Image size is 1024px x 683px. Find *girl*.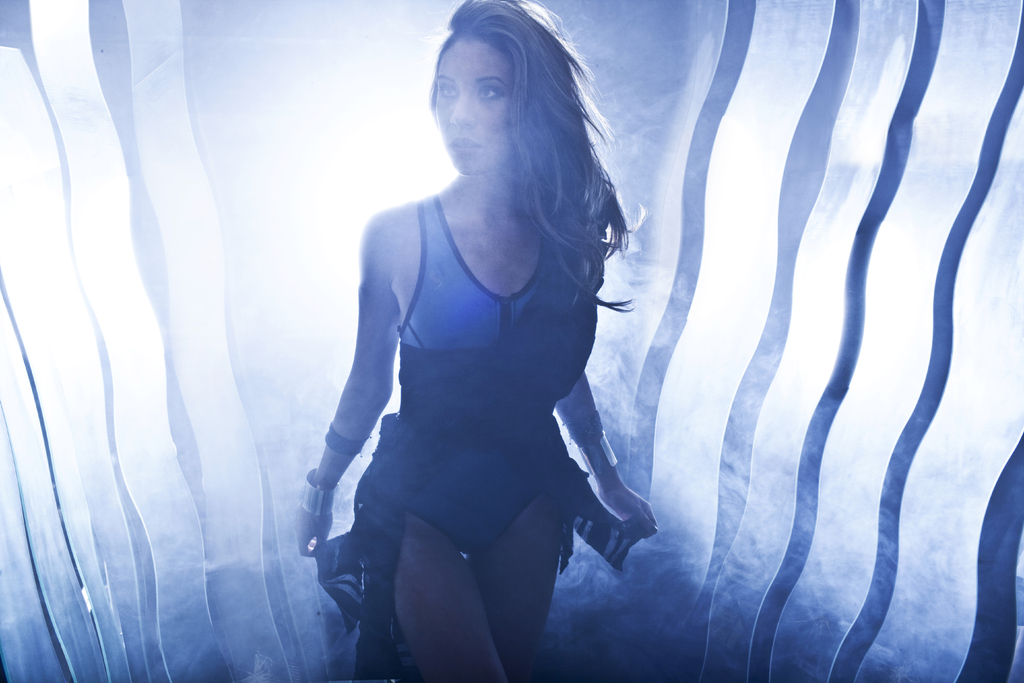
bbox(296, 0, 658, 682).
